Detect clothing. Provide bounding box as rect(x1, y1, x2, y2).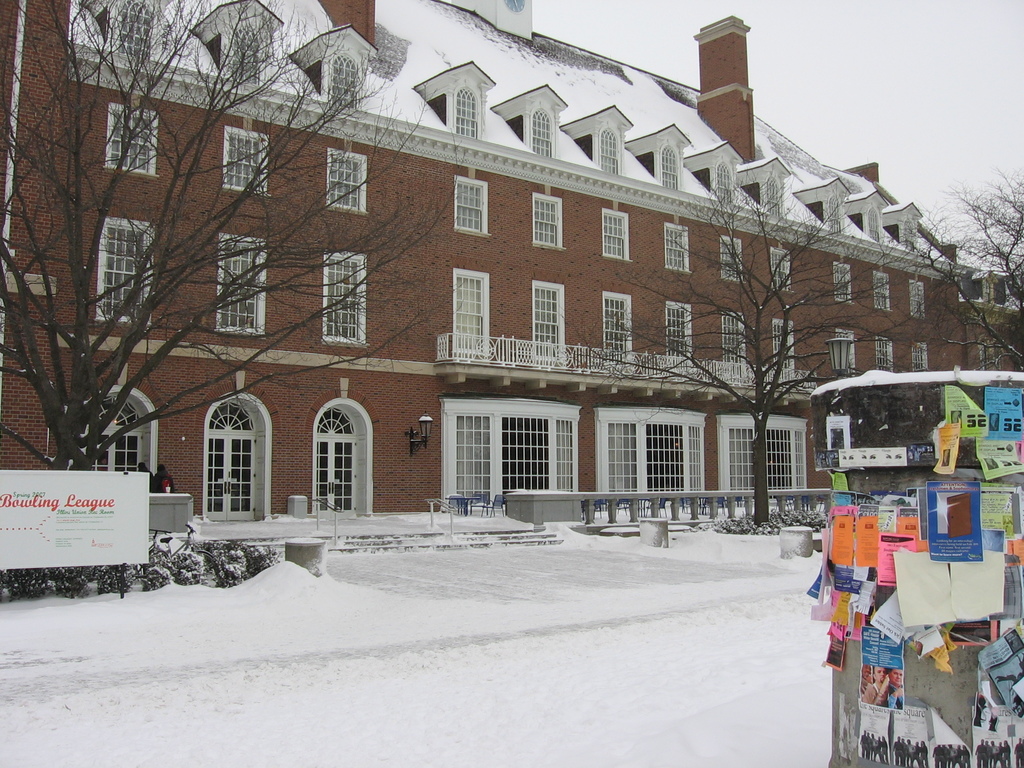
rect(885, 684, 904, 709).
